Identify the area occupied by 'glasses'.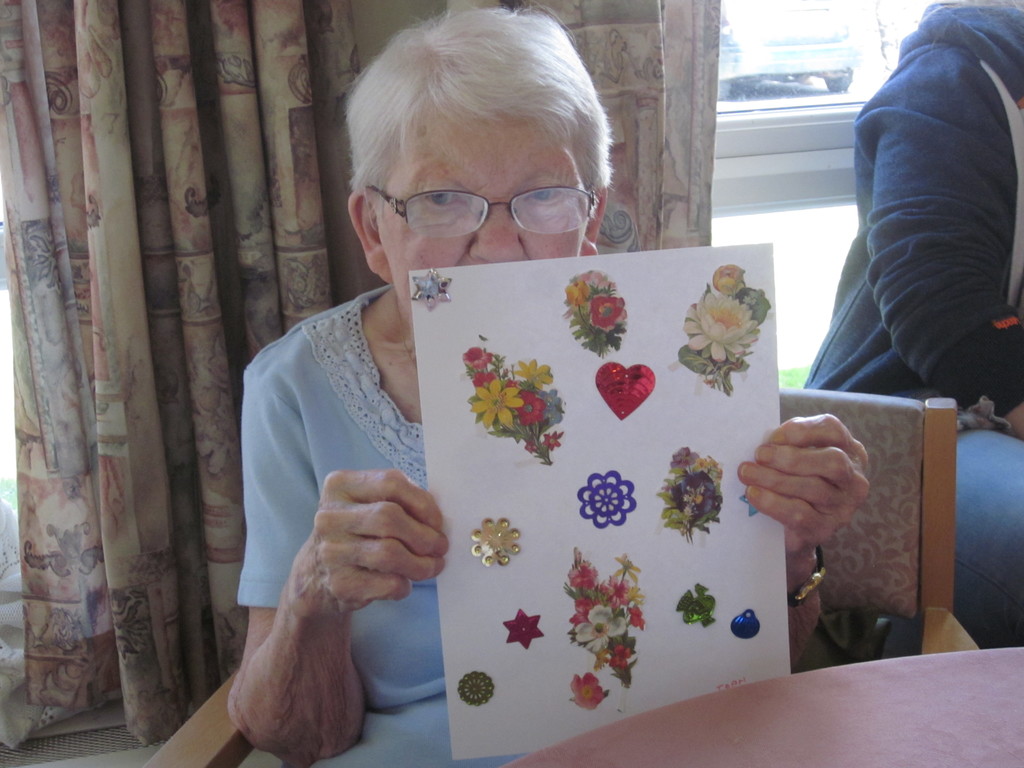
Area: x1=400, y1=169, x2=605, y2=226.
